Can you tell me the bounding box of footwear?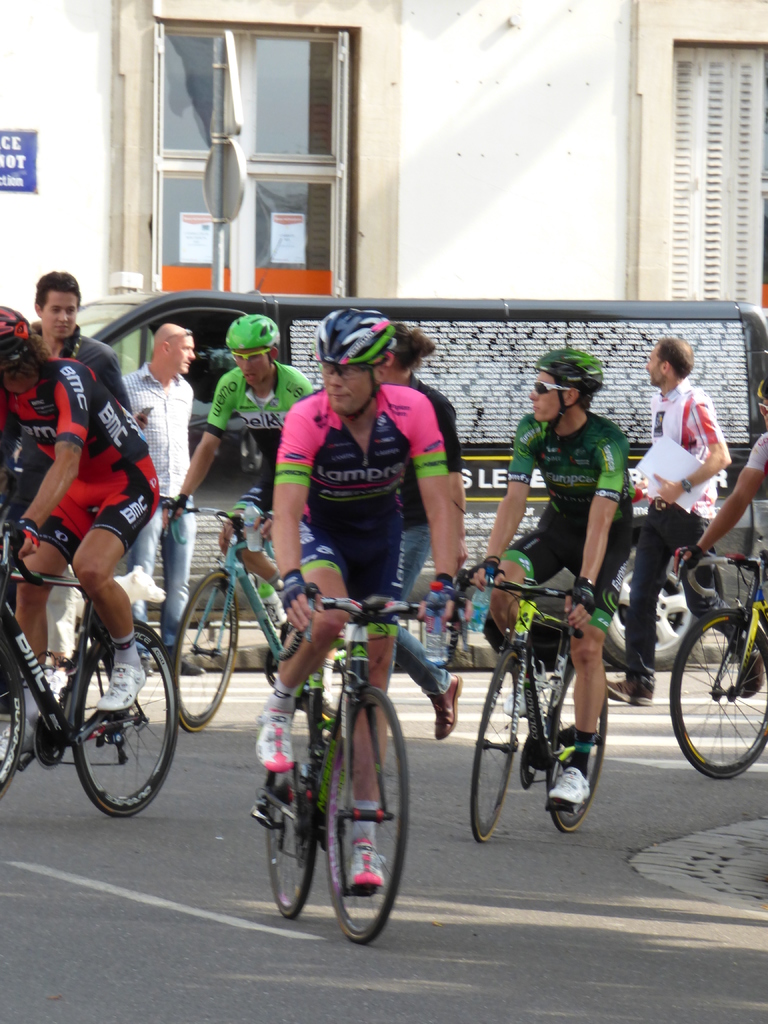
x1=248, y1=699, x2=294, y2=781.
